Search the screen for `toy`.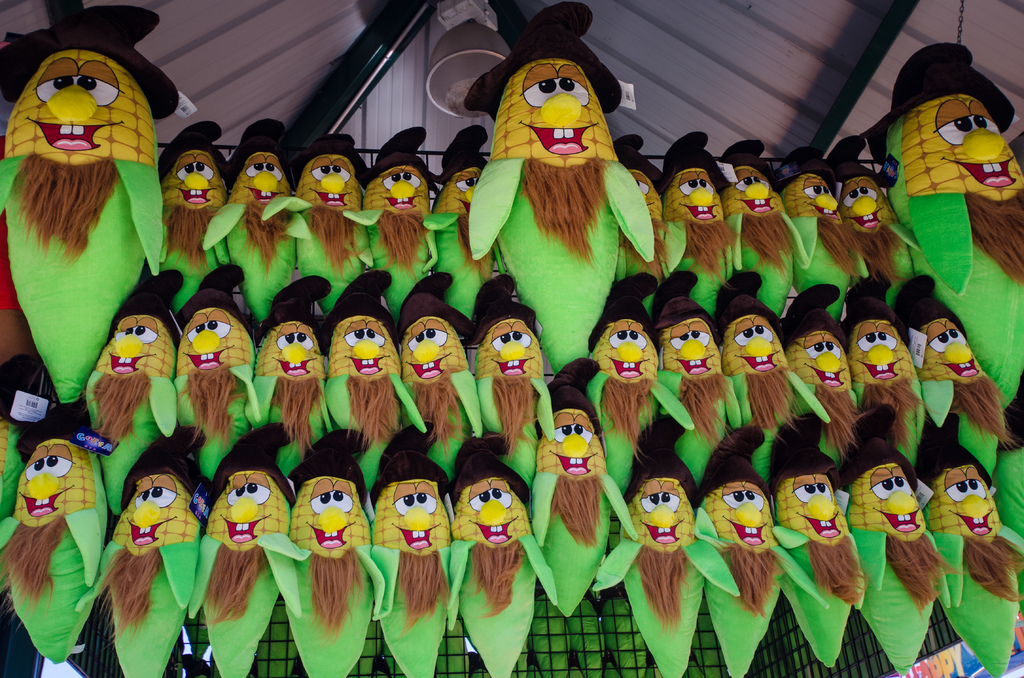
Found at l=342, t=122, r=456, b=323.
